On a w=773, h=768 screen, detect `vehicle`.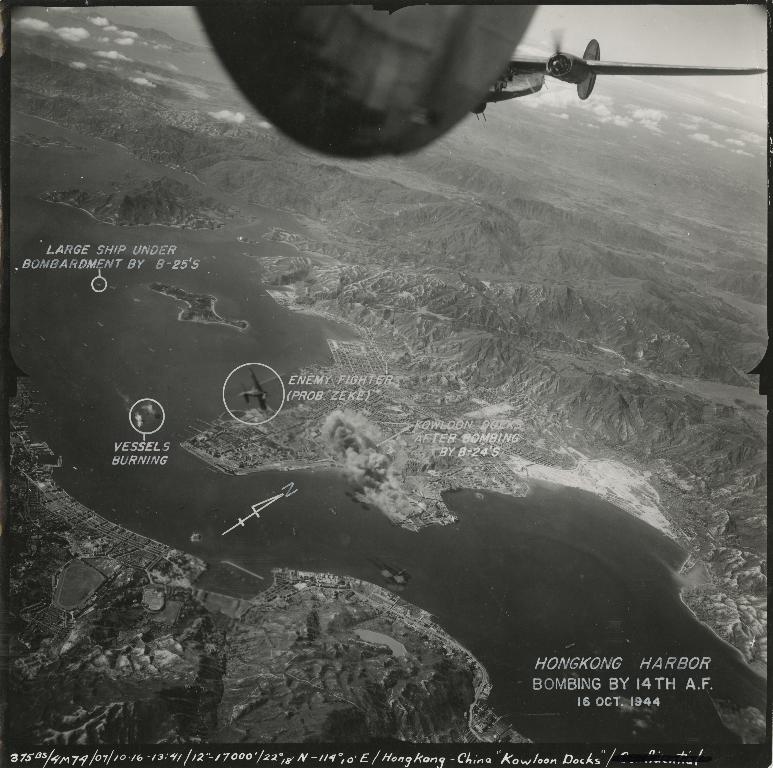
pyautogui.locateOnScreen(169, 18, 747, 181).
